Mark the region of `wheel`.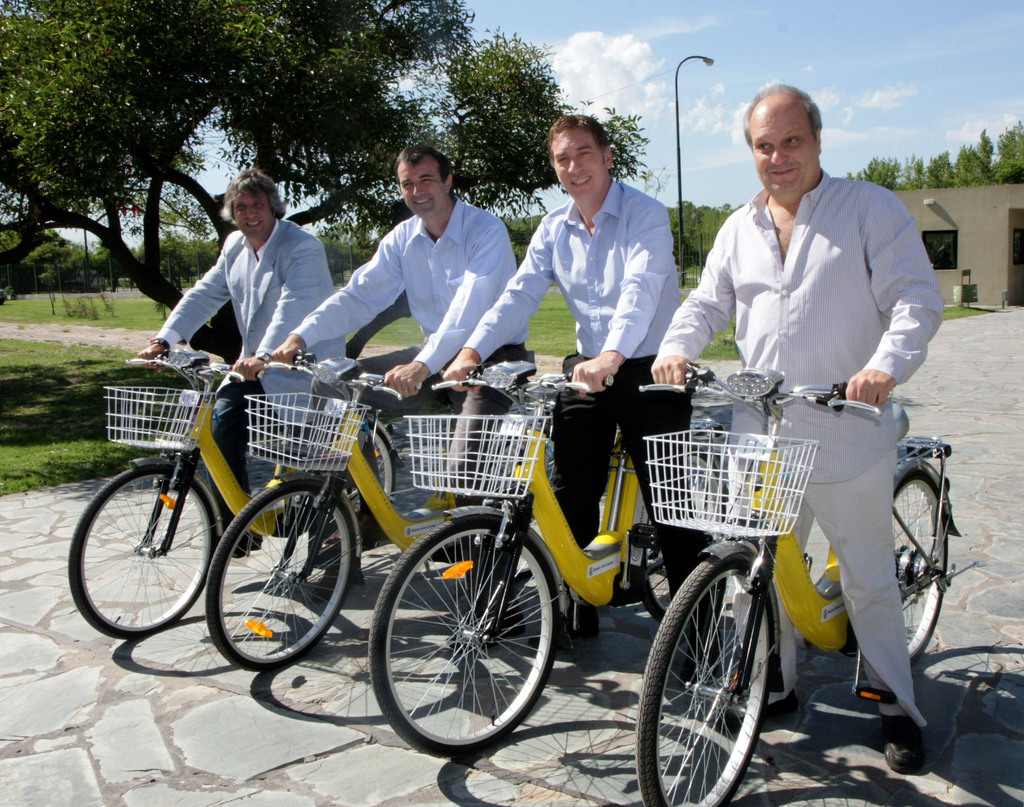
Region: left=637, top=445, right=731, bottom=623.
